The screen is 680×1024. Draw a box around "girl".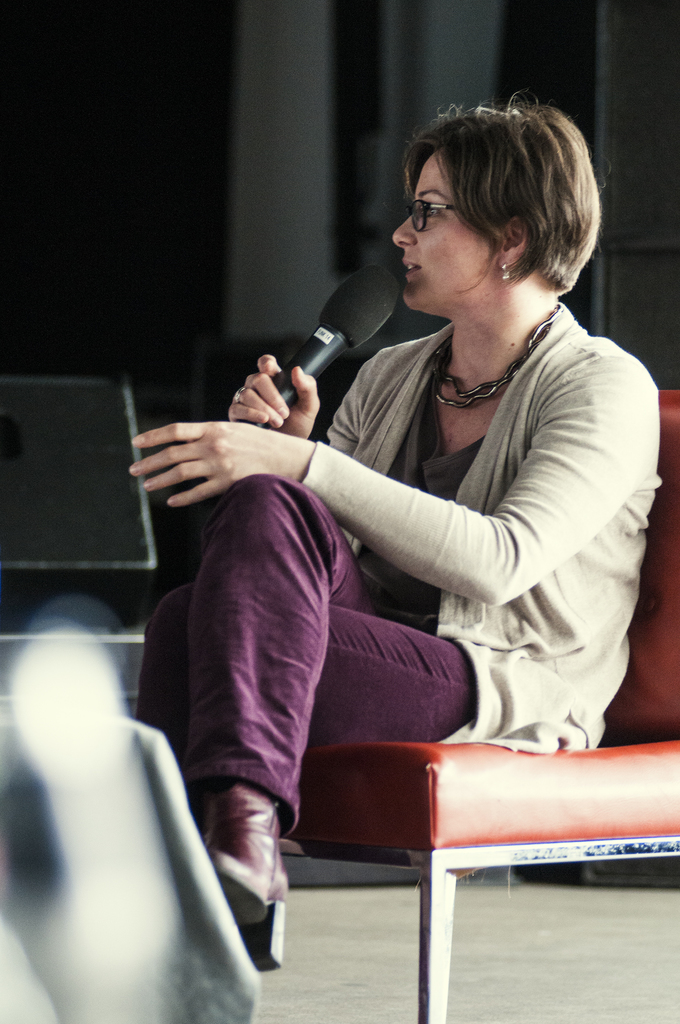
select_region(124, 94, 668, 968).
